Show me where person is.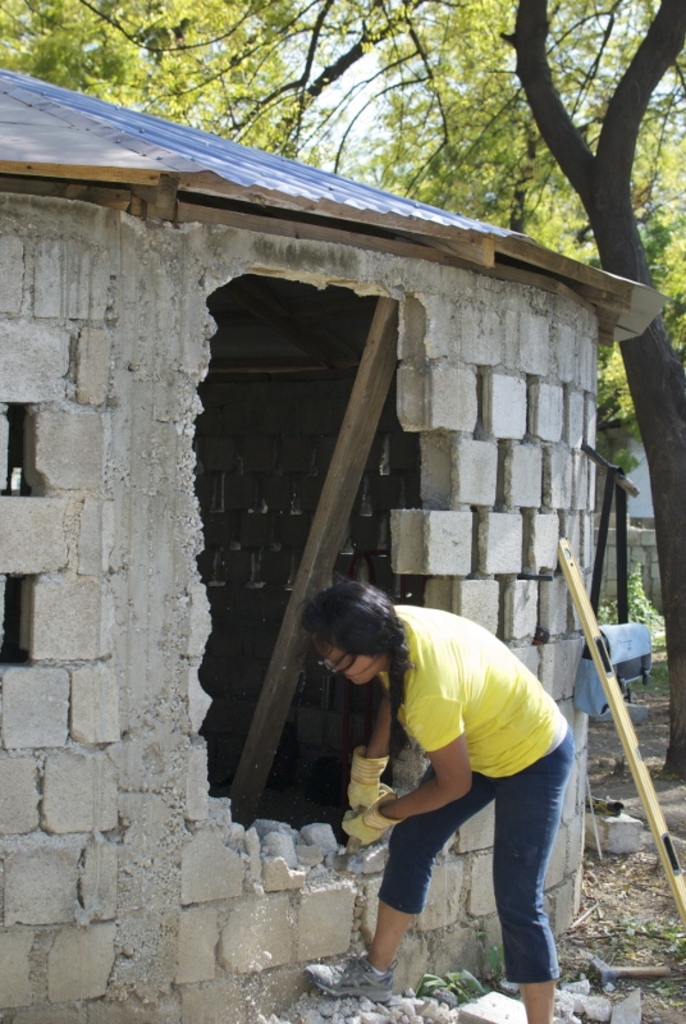
person is at bbox=[299, 580, 582, 1023].
